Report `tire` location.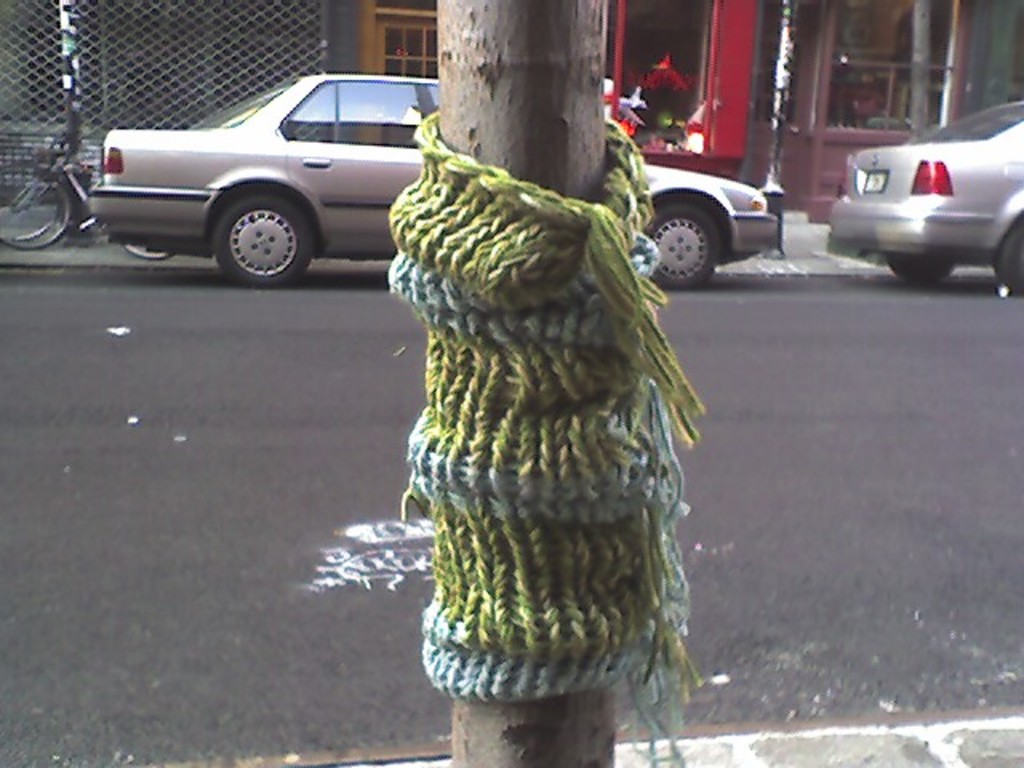
Report: <box>886,256,955,286</box>.
